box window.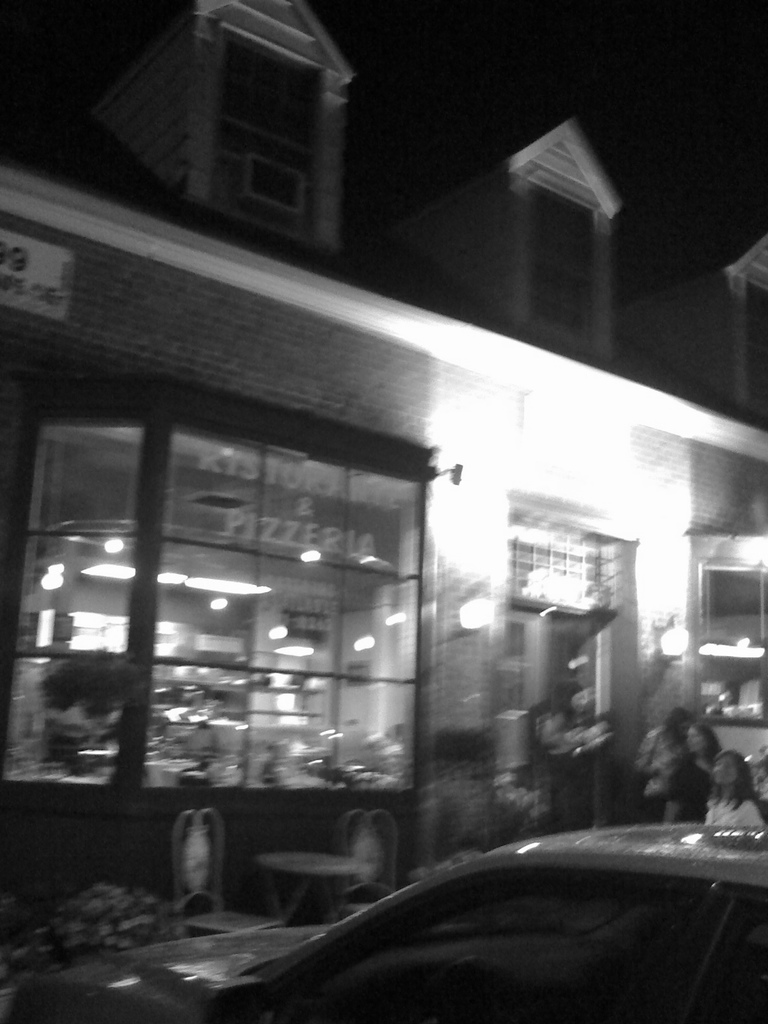
l=218, t=38, r=328, b=225.
